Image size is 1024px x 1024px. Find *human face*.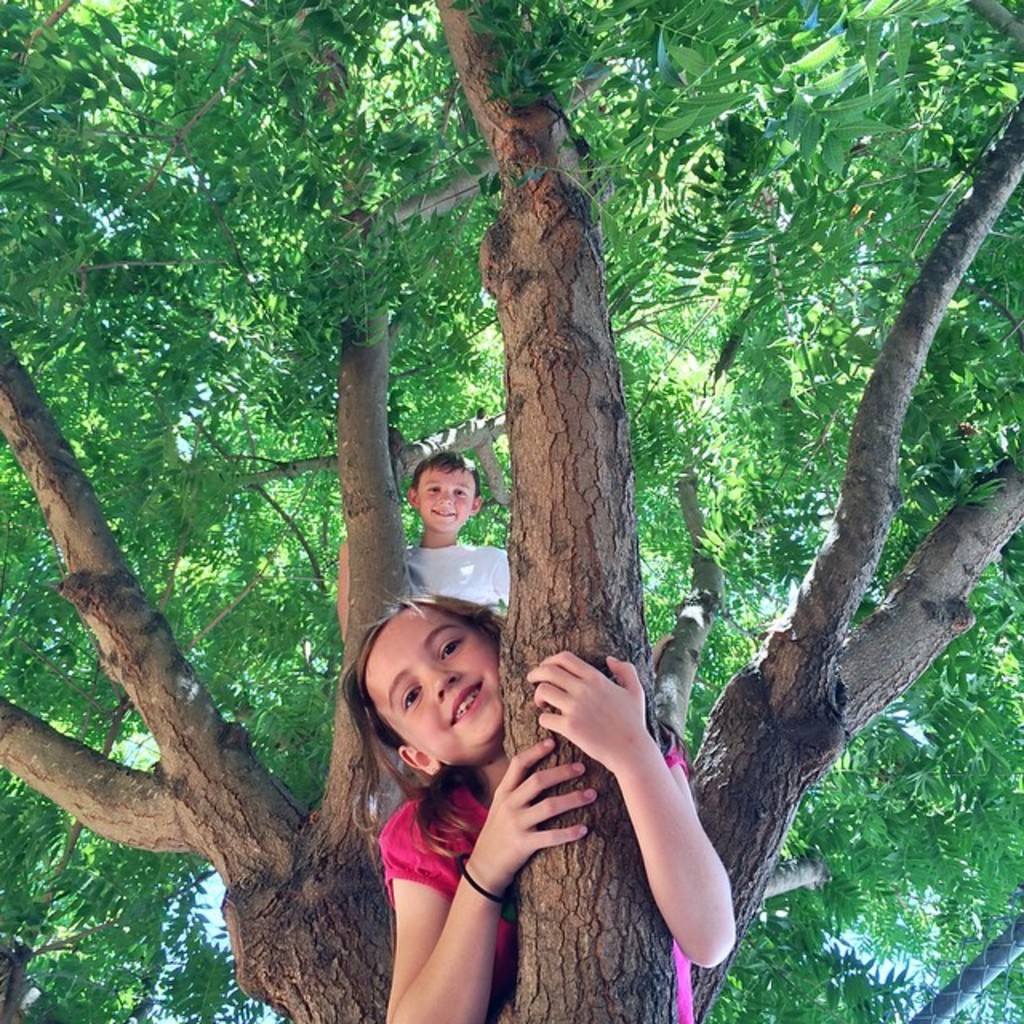
[418, 461, 477, 533].
